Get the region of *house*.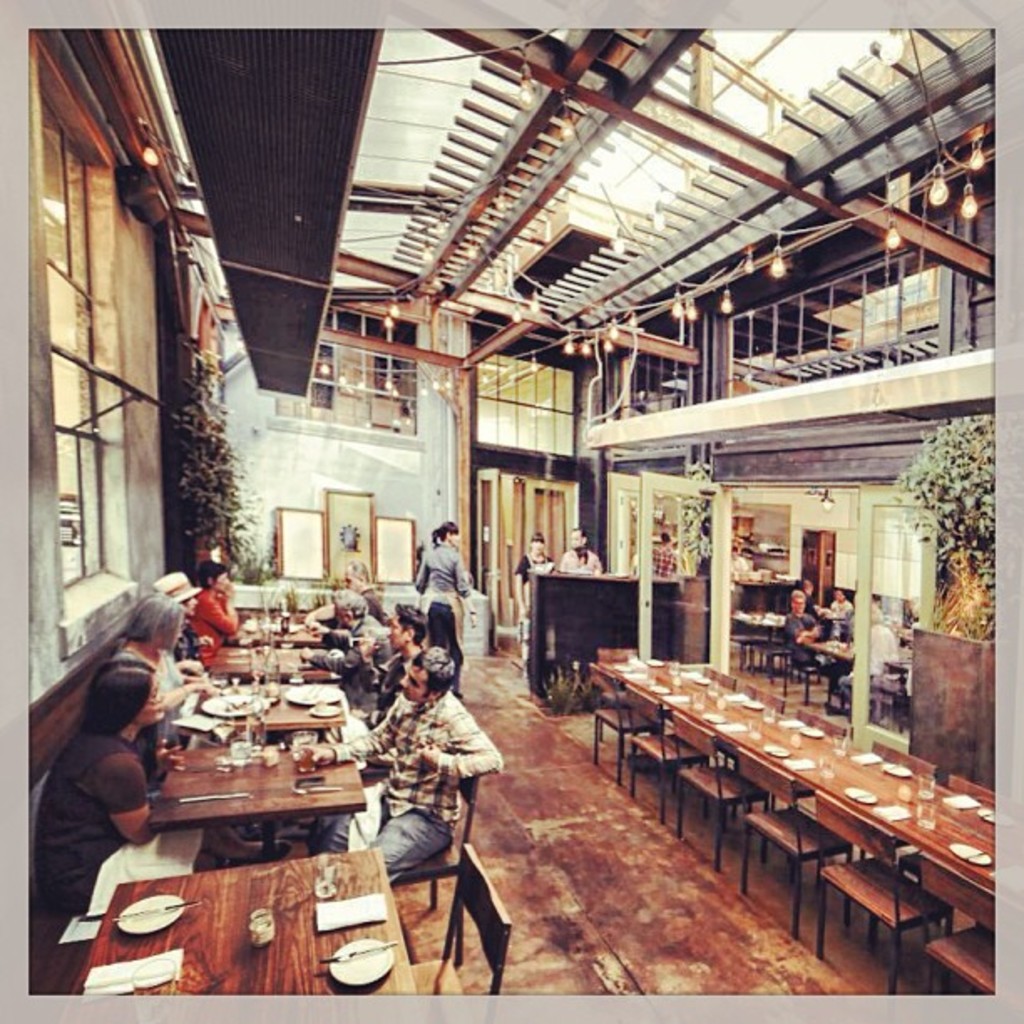
left=33, top=27, right=1022, bottom=1004.
